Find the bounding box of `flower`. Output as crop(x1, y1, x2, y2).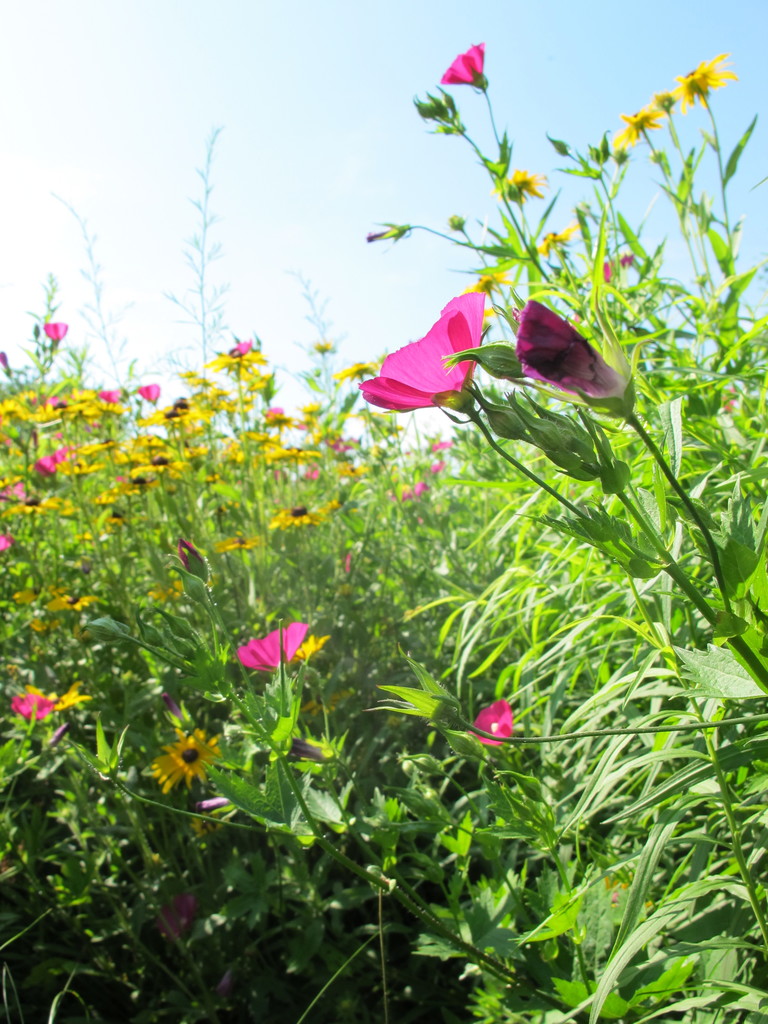
crop(663, 50, 740, 102).
